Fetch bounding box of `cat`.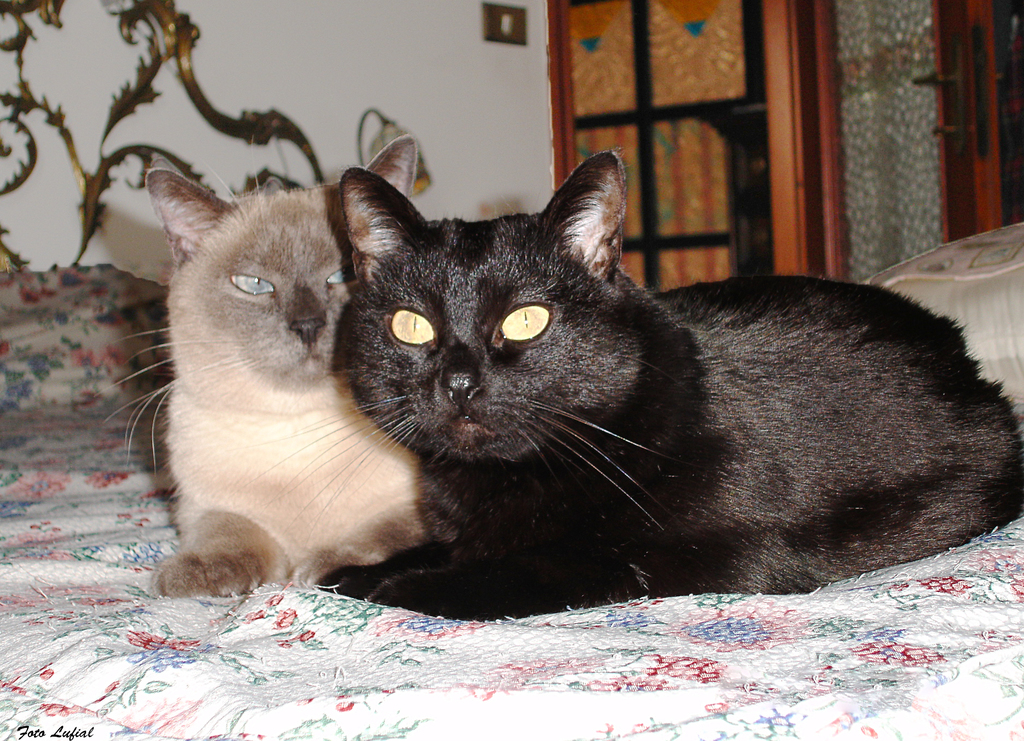
Bbox: (312,141,1023,626).
